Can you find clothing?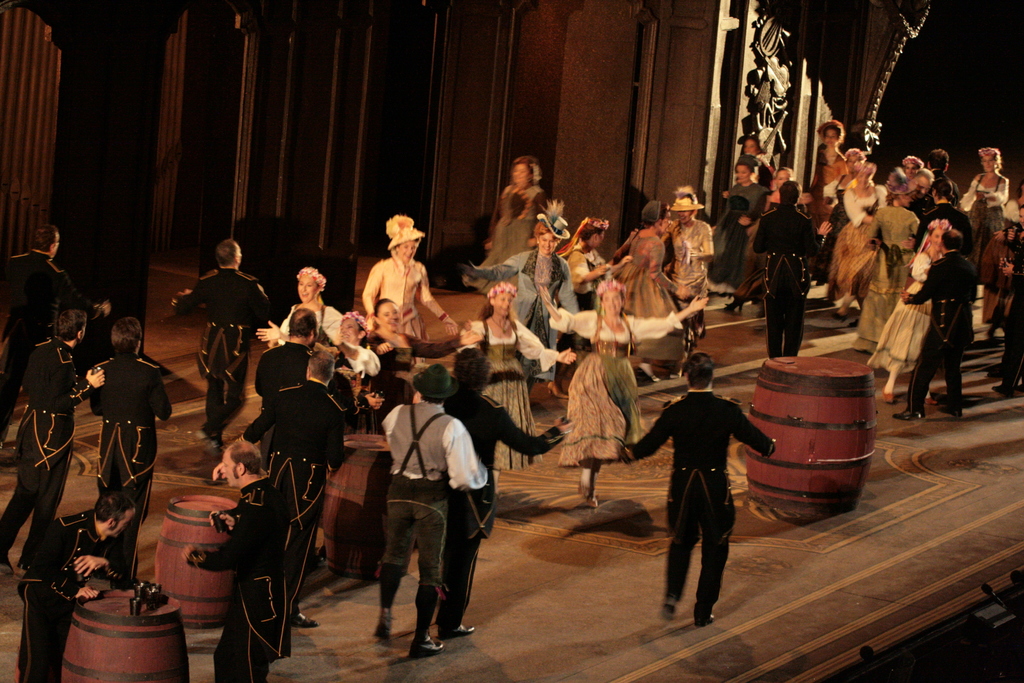
Yes, bounding box: detection(547, 309, 687, 468).
